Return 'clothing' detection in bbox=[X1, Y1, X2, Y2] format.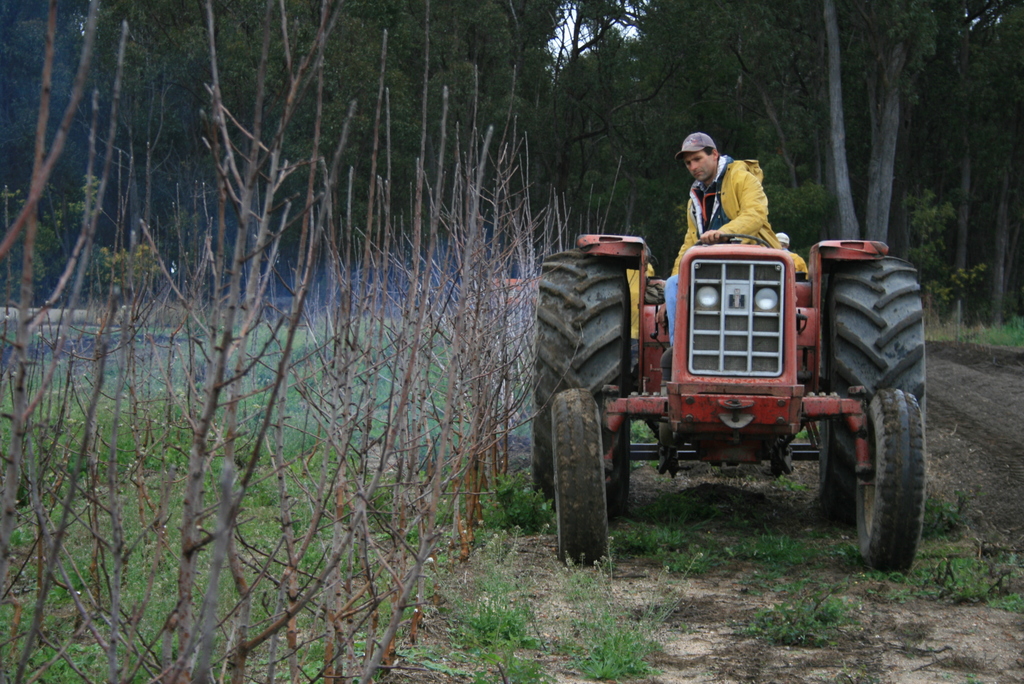
bbox=[673, 141, 799, 251].
